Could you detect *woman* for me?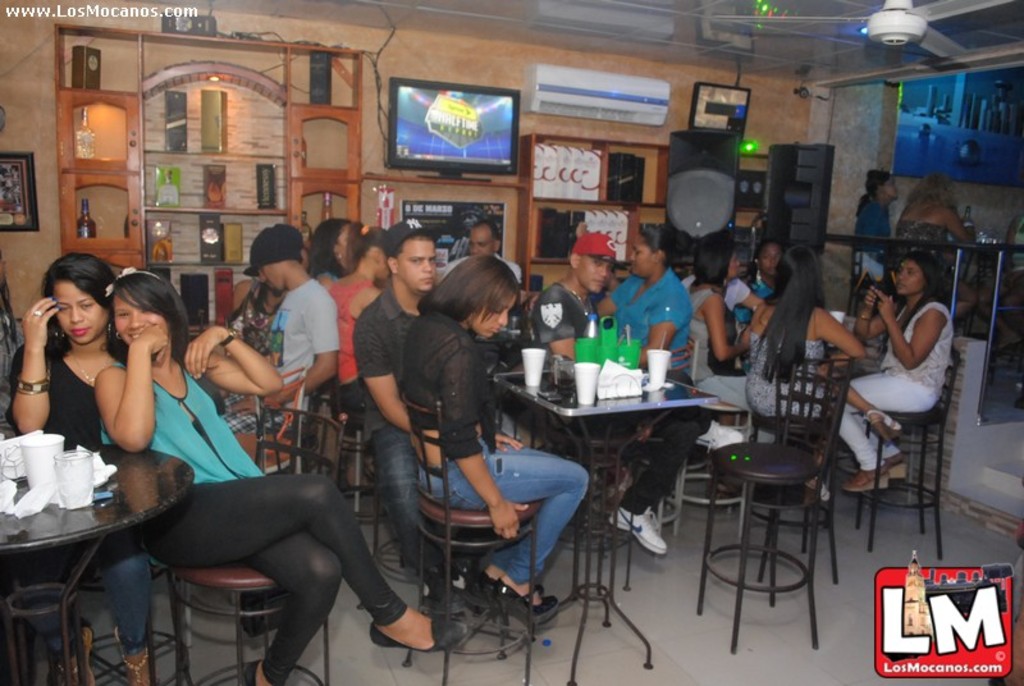
Detection result: bbox=(92, 262, 468, 685).
